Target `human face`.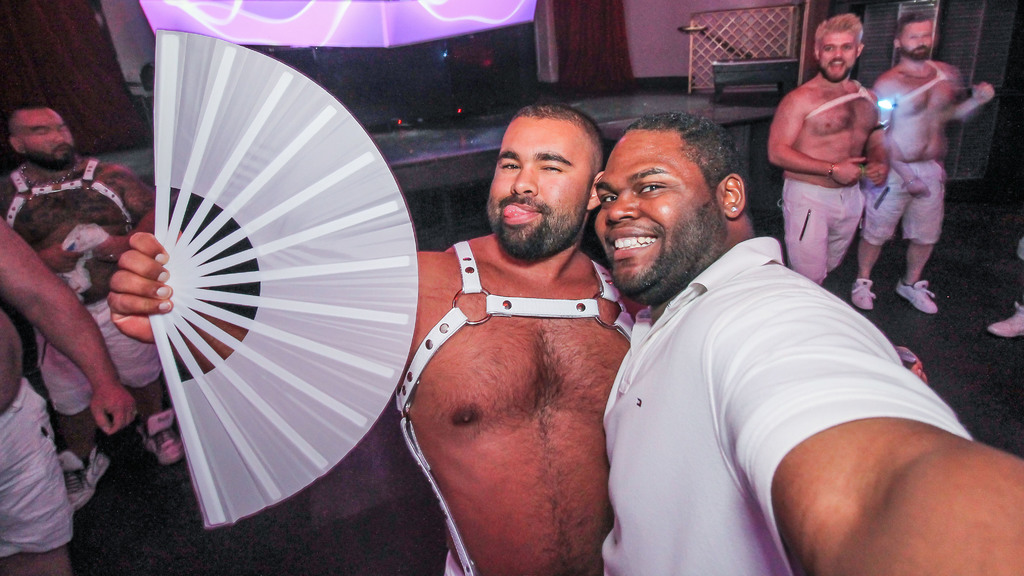
Target region: Rect(483, 117, 590, 256).
